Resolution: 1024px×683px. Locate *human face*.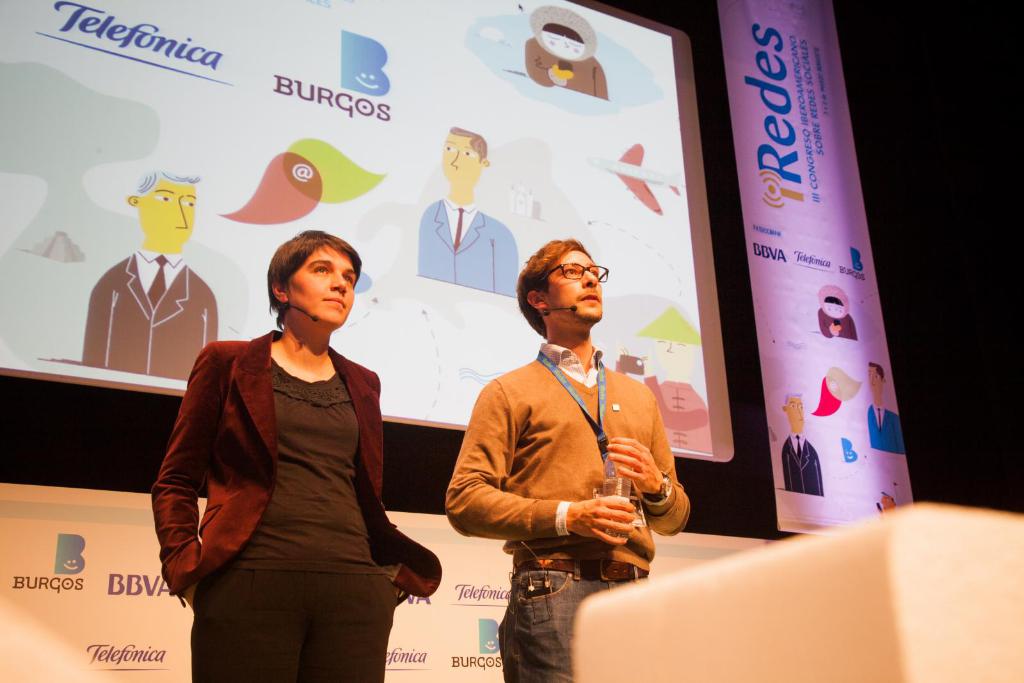
284 243 356 331.
